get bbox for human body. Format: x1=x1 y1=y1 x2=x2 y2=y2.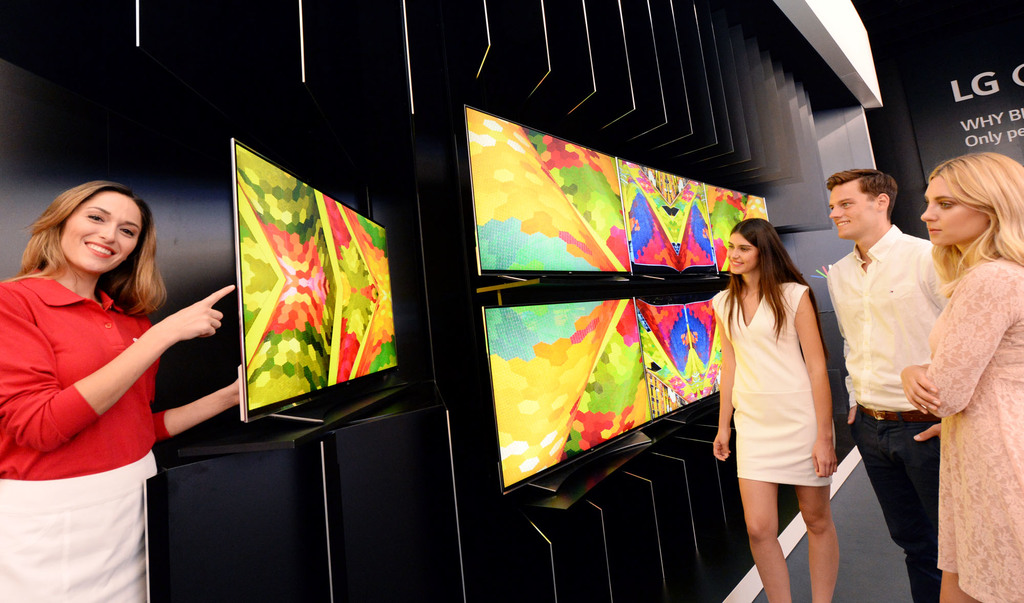
x1=4 y1=175 x2=244 y2=602.
